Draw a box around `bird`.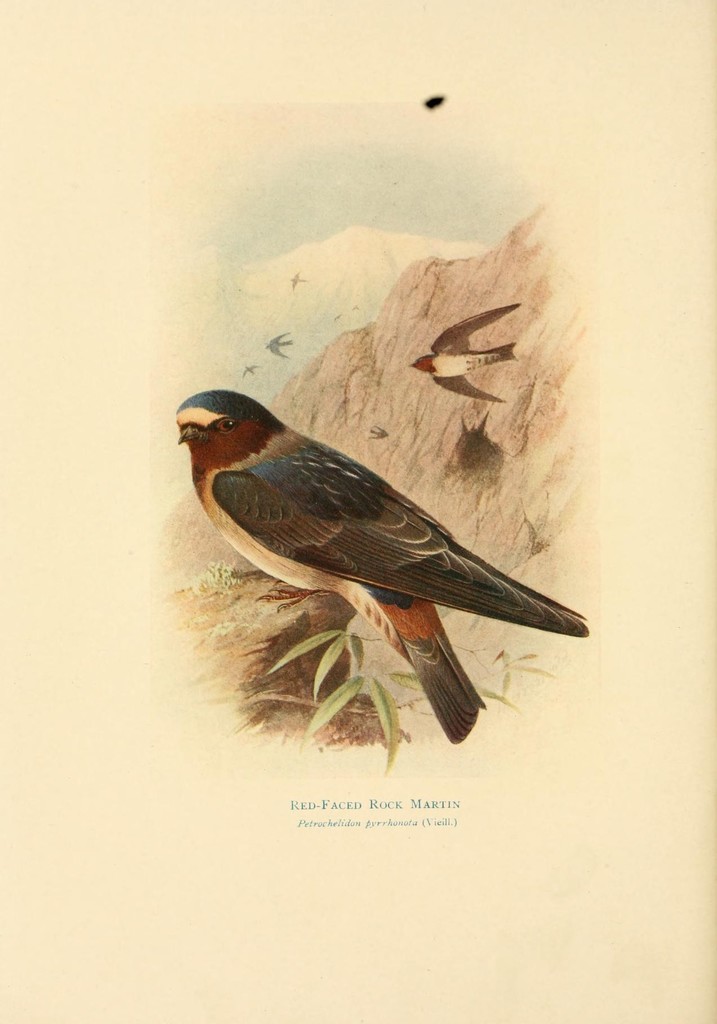
box=[269, 324, 291, 361].
